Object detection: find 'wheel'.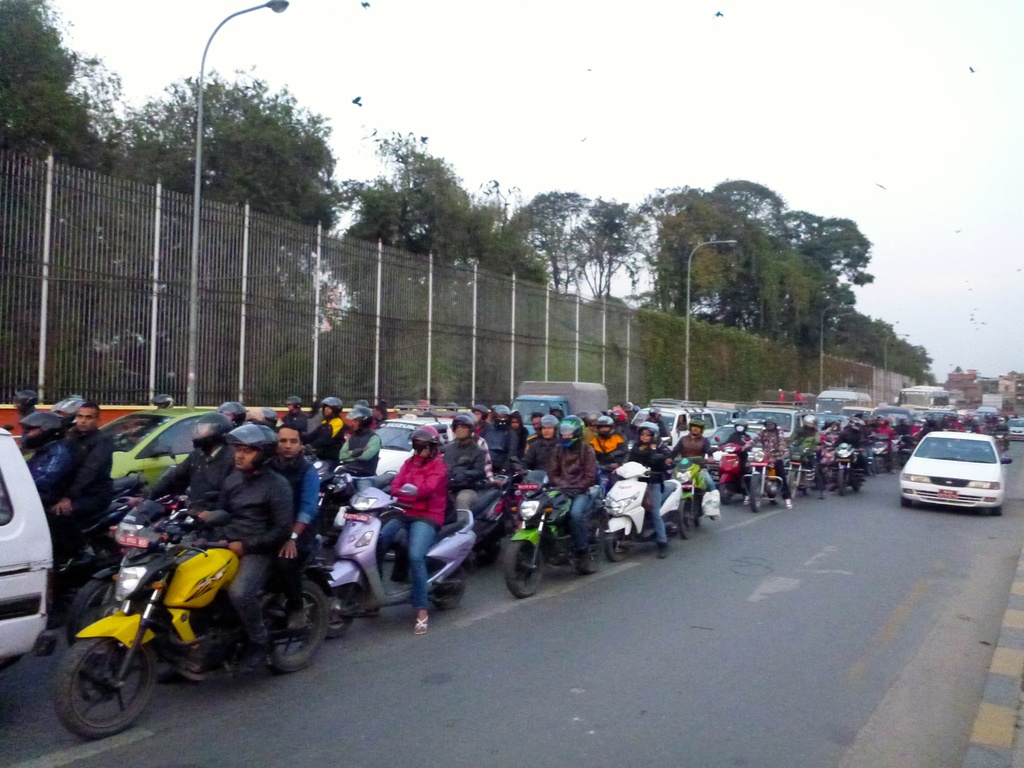
[left=318, top=584, right=358, bottom=640].
